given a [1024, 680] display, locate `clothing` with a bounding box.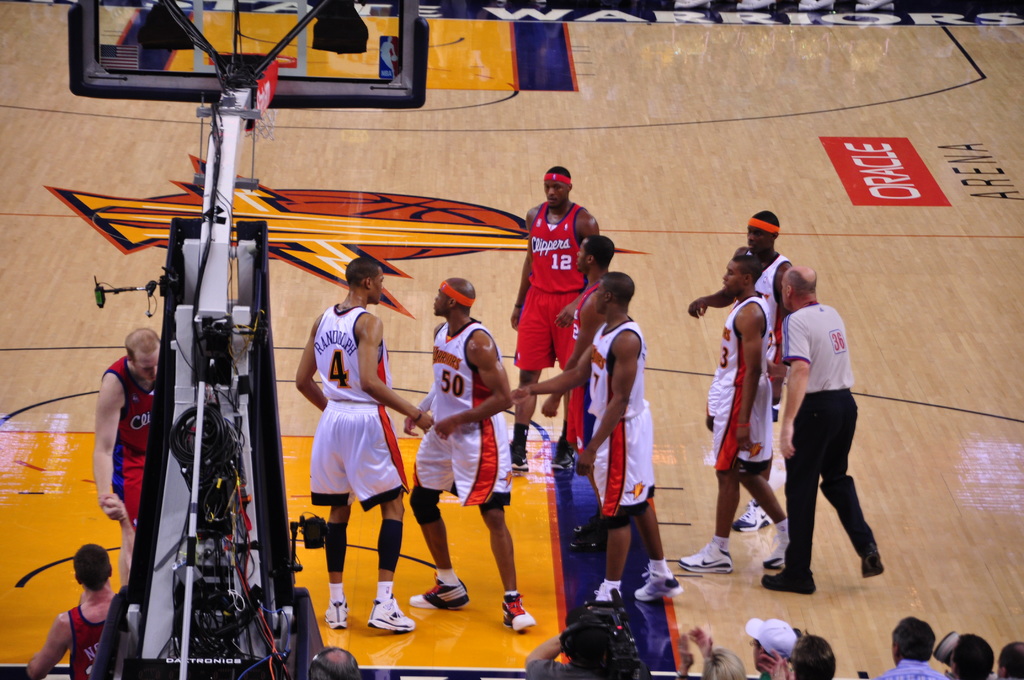
Located: pyautogui.locateOnScreen(513, 201, 593, 373).
